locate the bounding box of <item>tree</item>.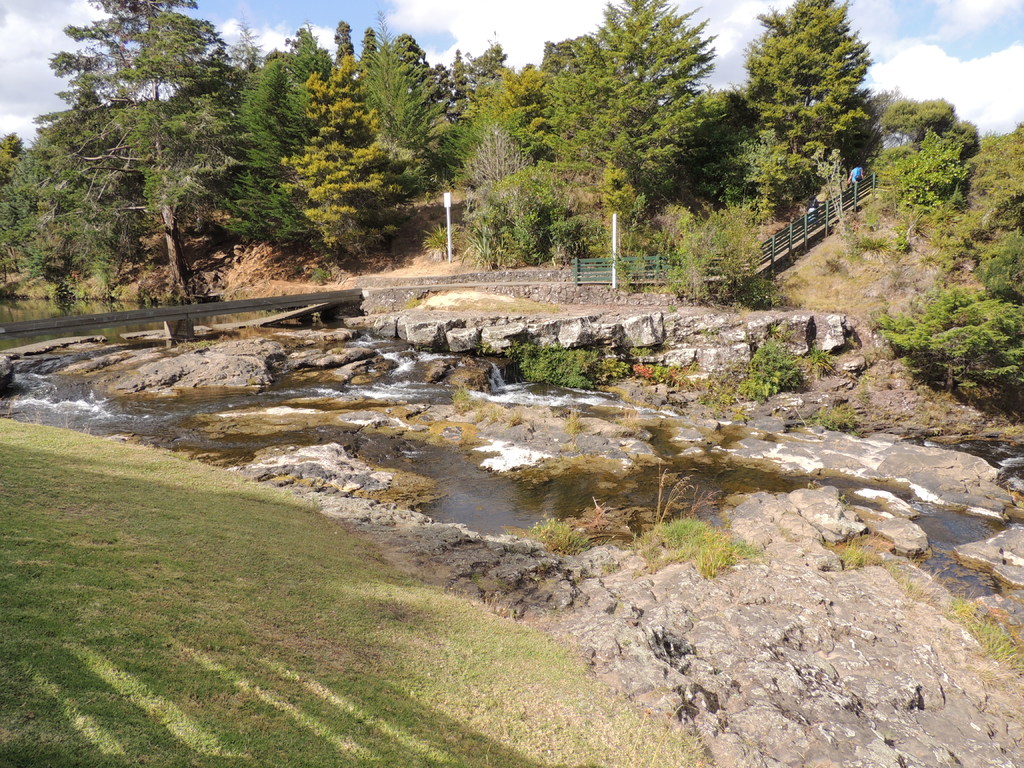
Bounding box: bbox(732, 17, 888, 176).
